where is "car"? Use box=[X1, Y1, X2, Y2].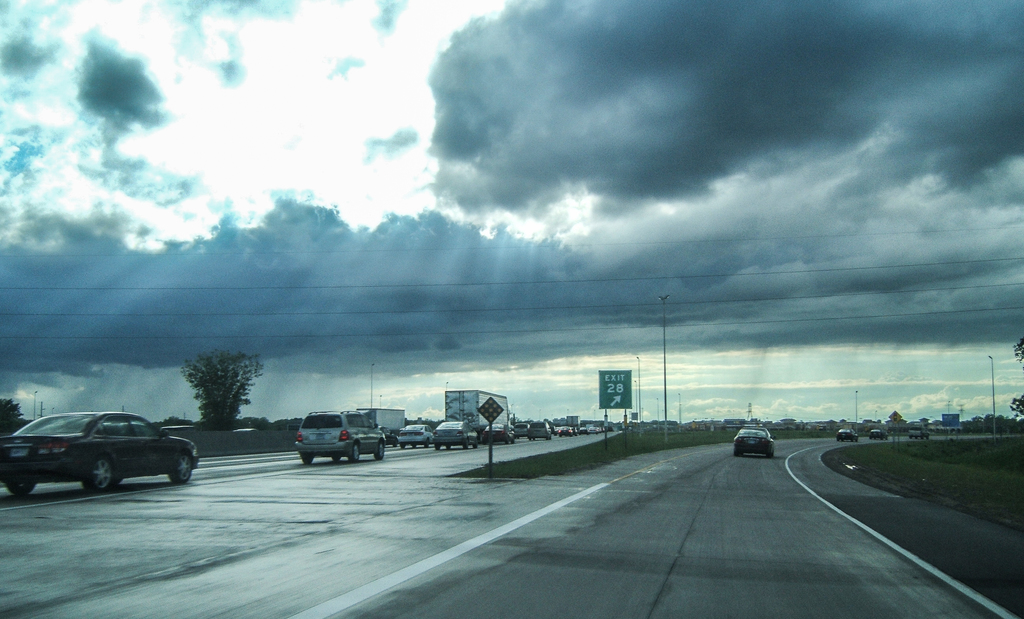
box=[513, 422, 529, 437].
